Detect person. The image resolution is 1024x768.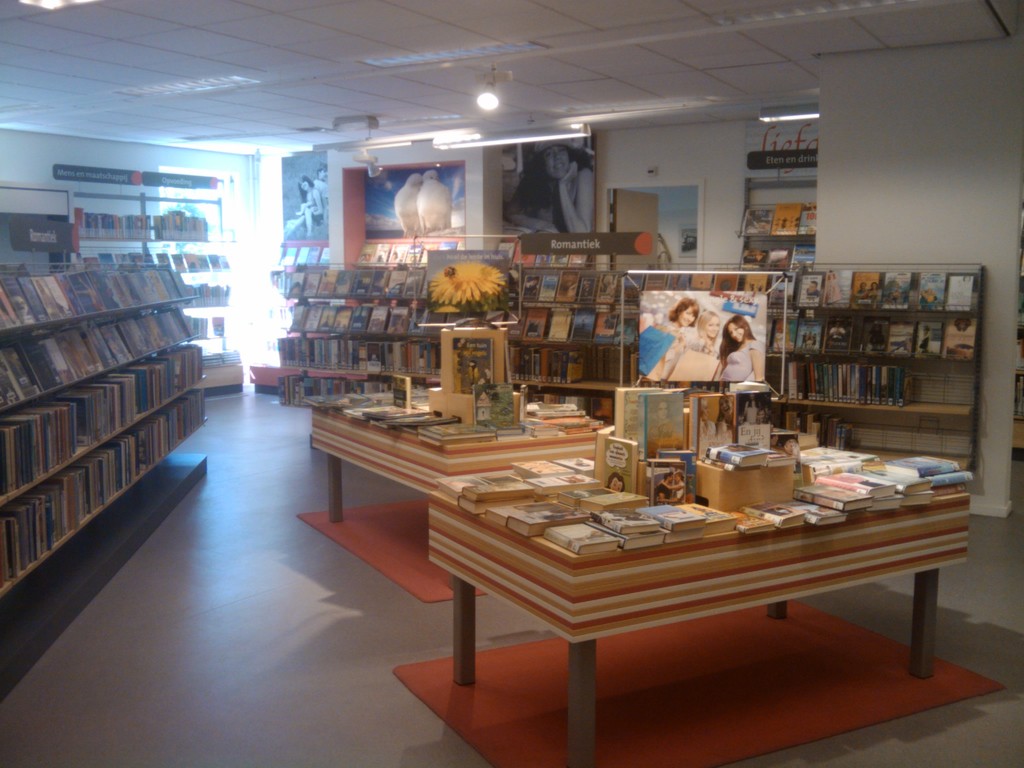
rect(717, 395, 733, 433).
